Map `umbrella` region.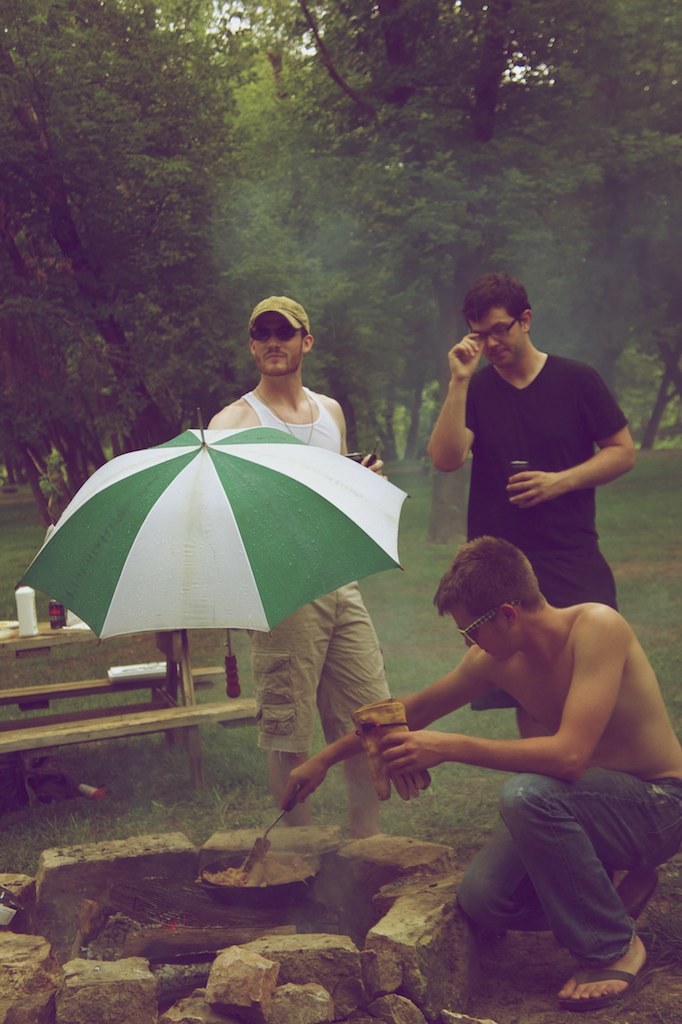
Mapped to (left=8, top=404, right=409, bottom=703).
